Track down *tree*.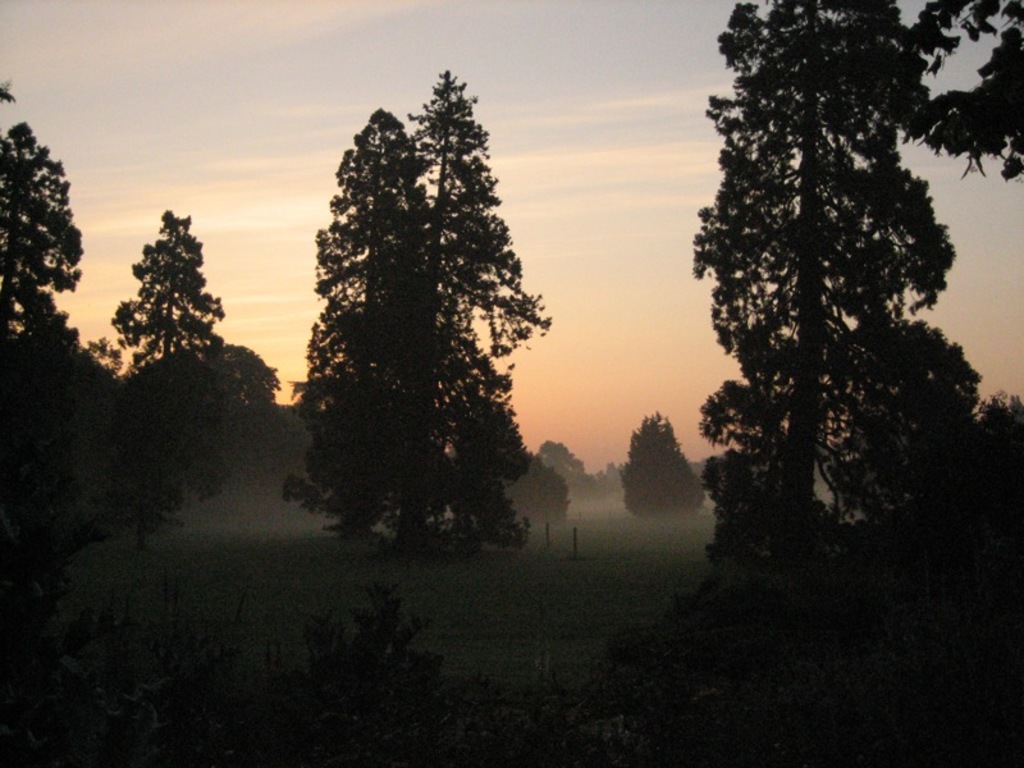
Tracked to pyautogui.locateOnScreen(0, 115, 83, 346).
